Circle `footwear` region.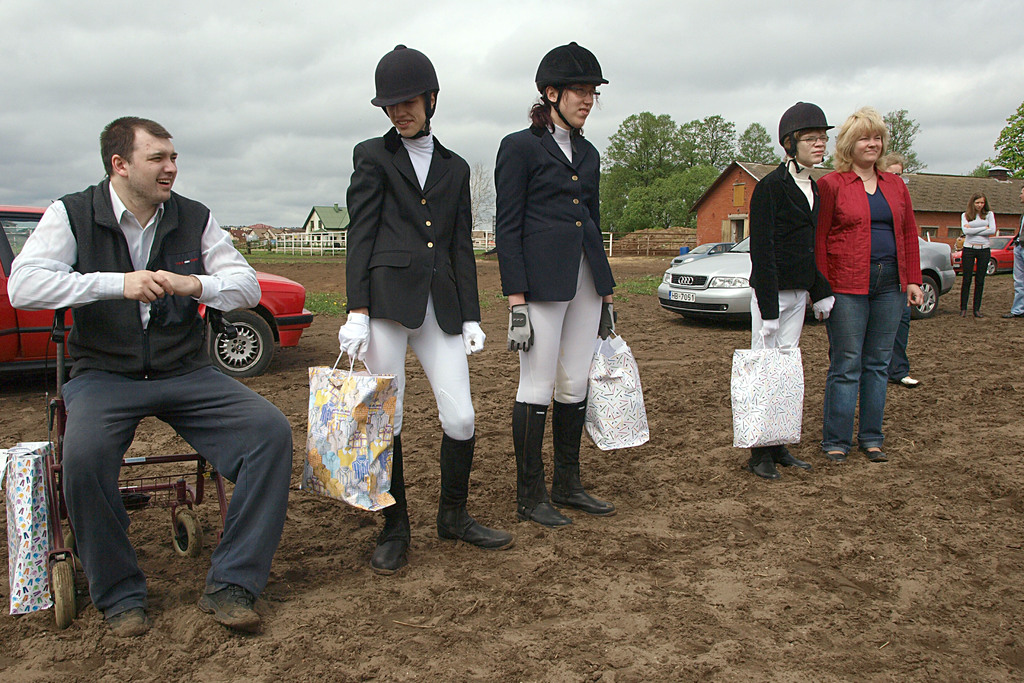
Region: 557/400/623/512.
